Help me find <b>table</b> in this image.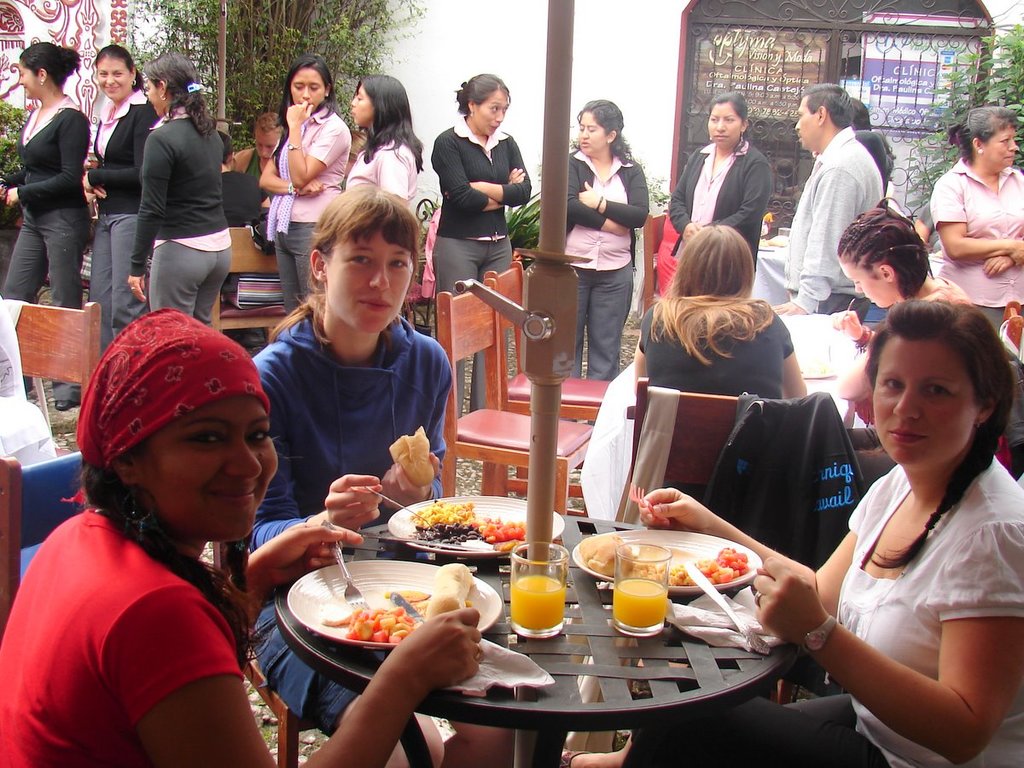
Found it: l=579, t=312, r=878, b=533.
